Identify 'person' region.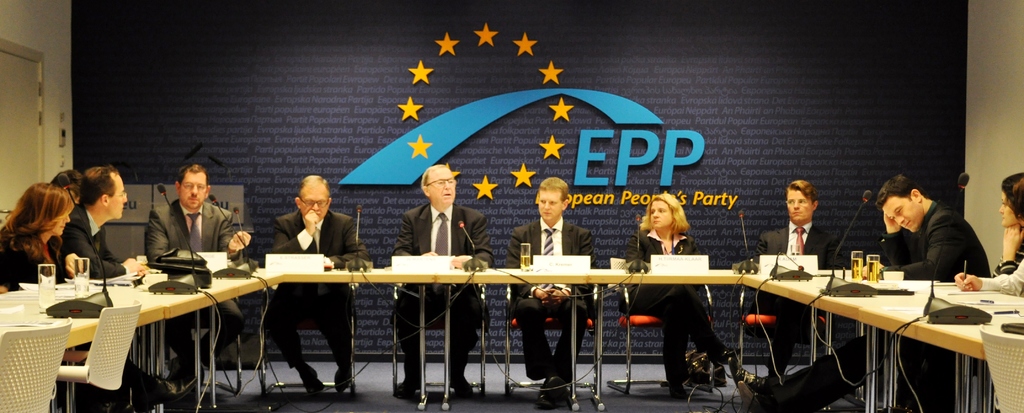
Region: left=55, top=161, right=147, bottom=285.
